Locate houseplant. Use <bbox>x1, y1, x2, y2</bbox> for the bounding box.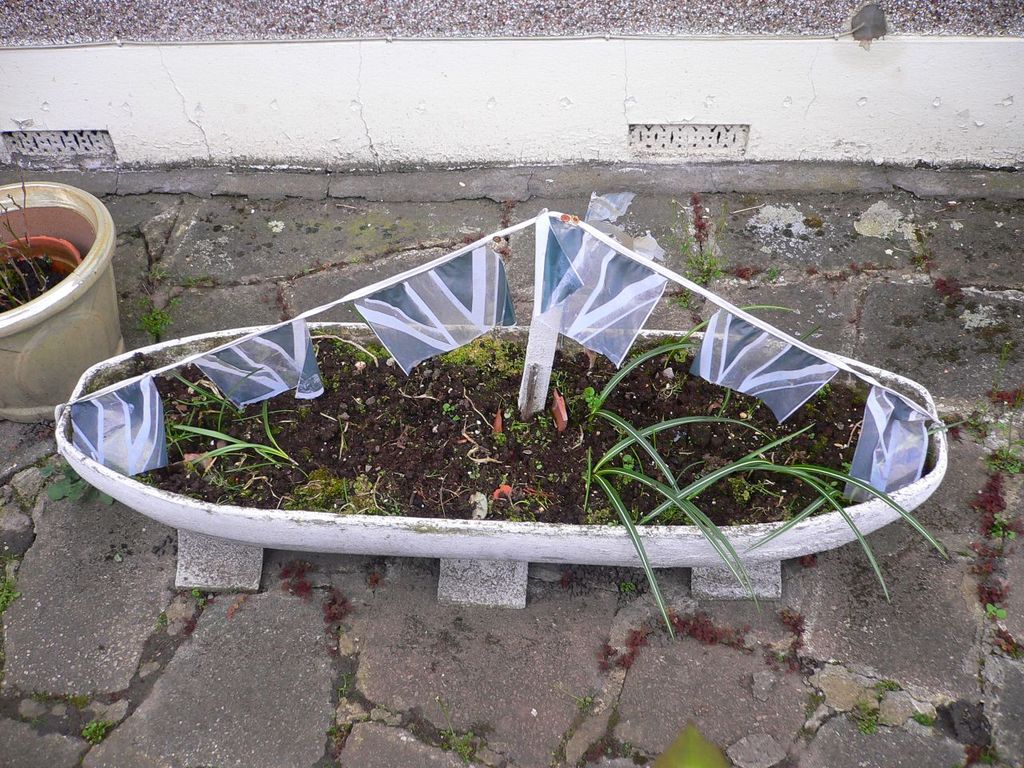
<bbox>0, 150, 115, 425</bbox>.
